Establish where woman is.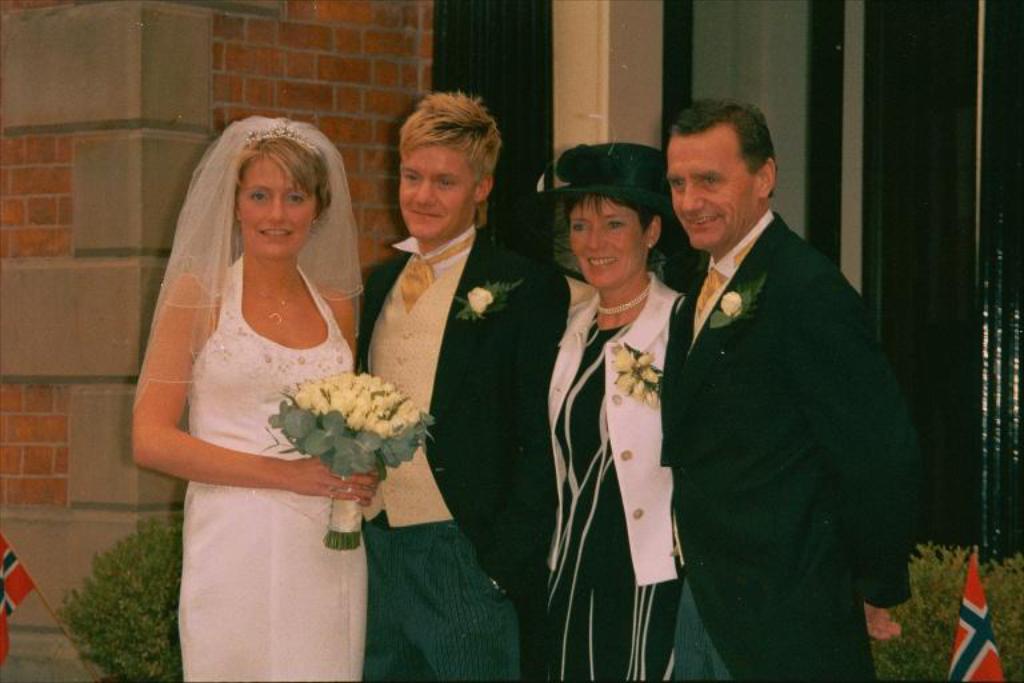
Established at bbox(120, 111, 380, 682).
